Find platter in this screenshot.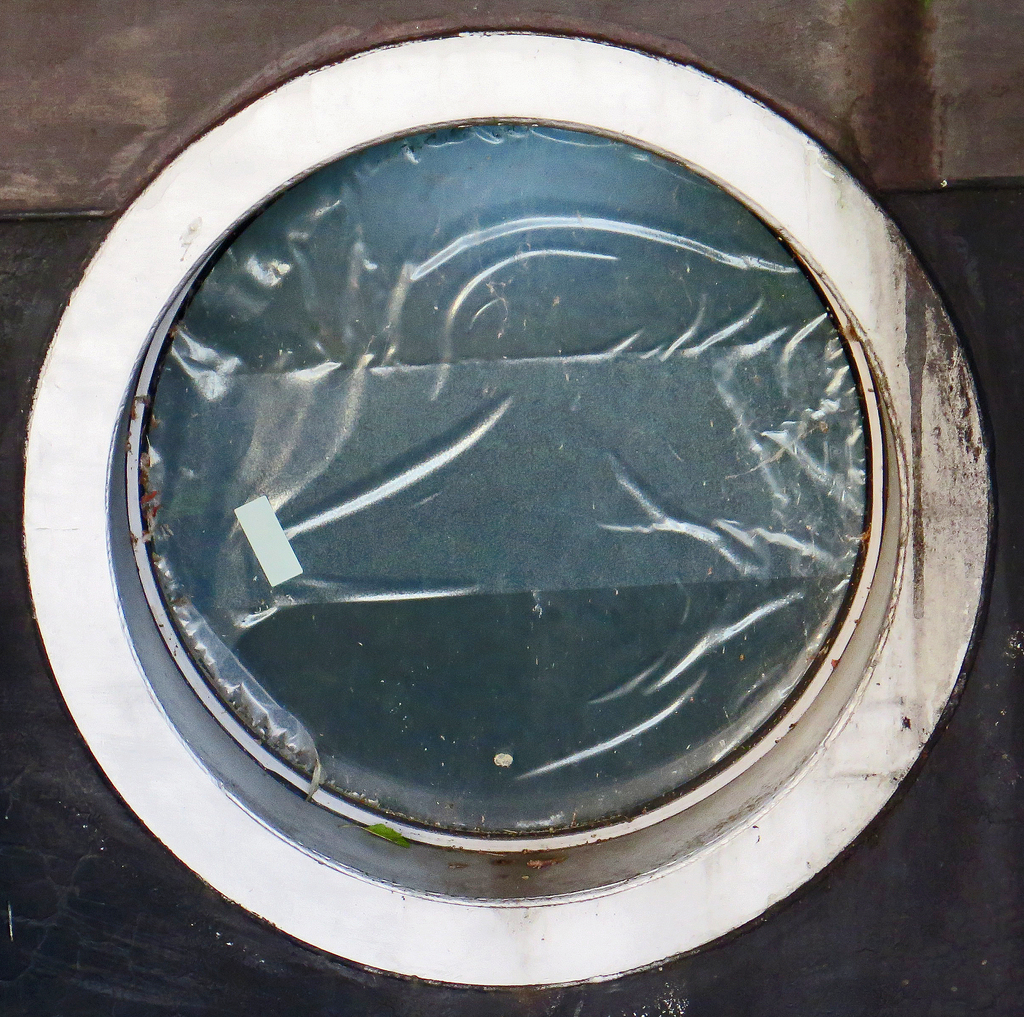
The bounding box for platter is locate(20, 28, 1002, 989).
